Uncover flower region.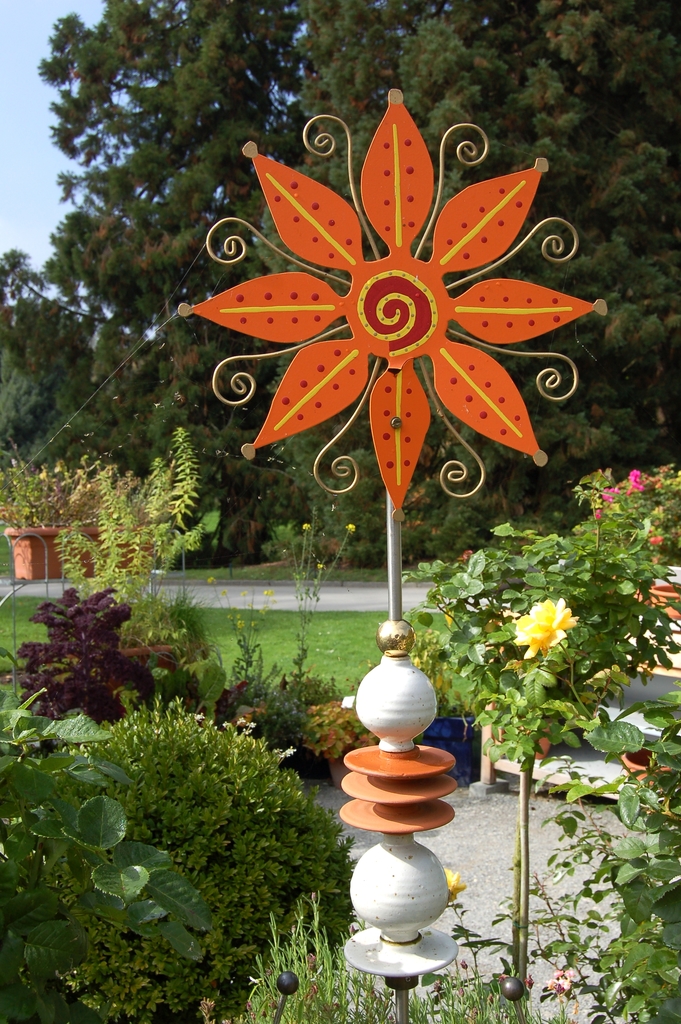
Uncovered: Rect(628, 467, 644, 493).
